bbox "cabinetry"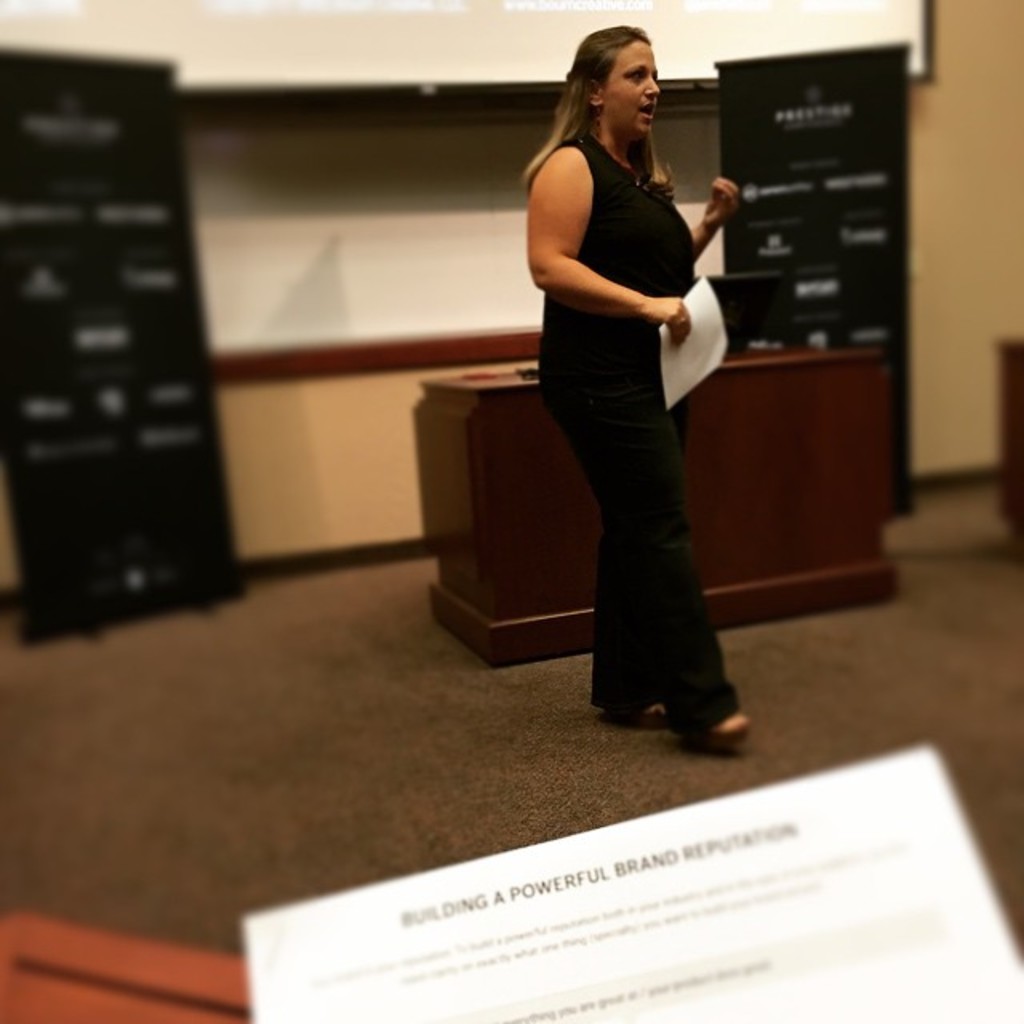
l=1000, t=334, r=1022, b=544
